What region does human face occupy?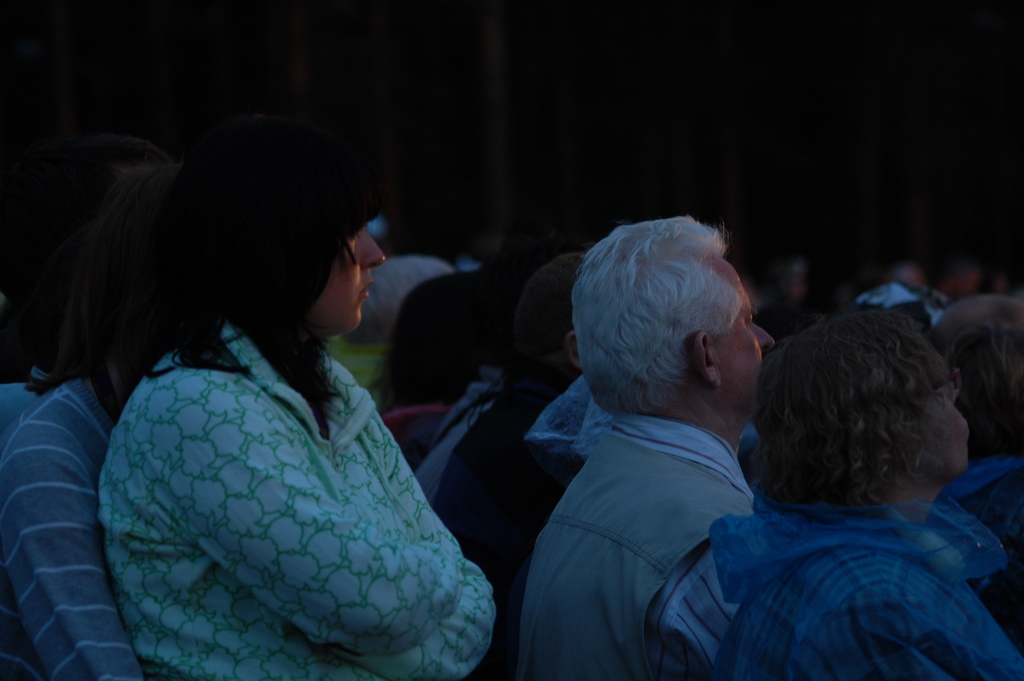
box=[708, 253, 772, 412].
